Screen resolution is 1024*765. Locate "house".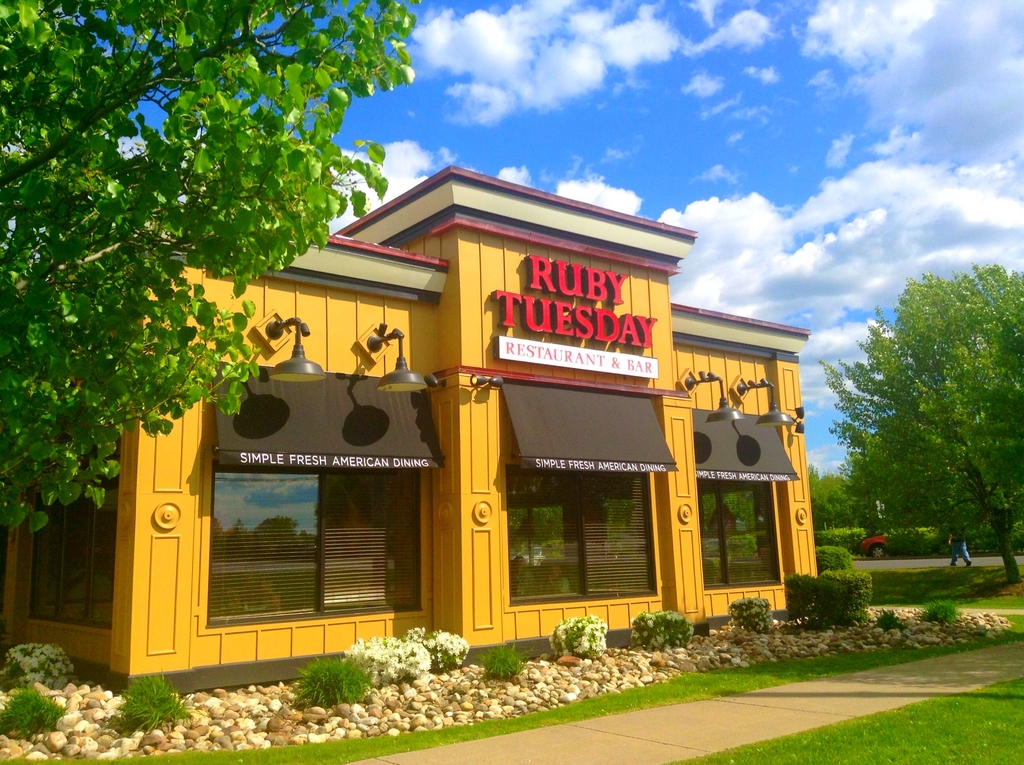
select_region(0, 165, 812, 702).
